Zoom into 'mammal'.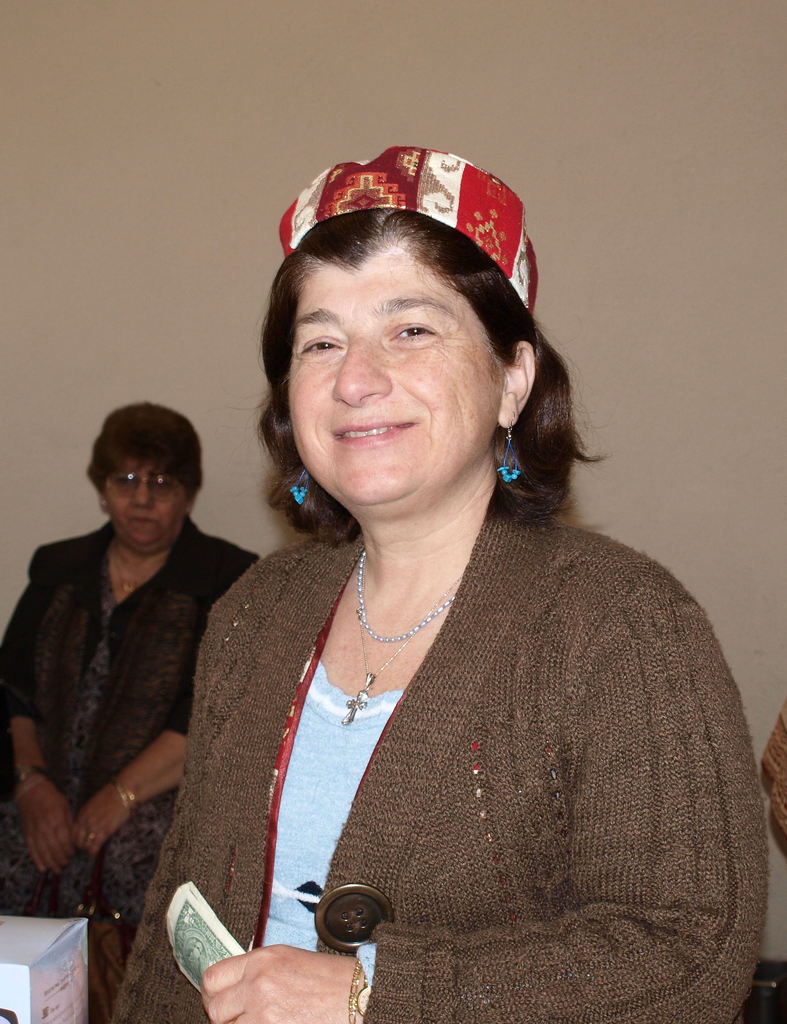
Zoom target: {"x1": 0, "y1": 393, "x2": 270, "y2": 1009}.
